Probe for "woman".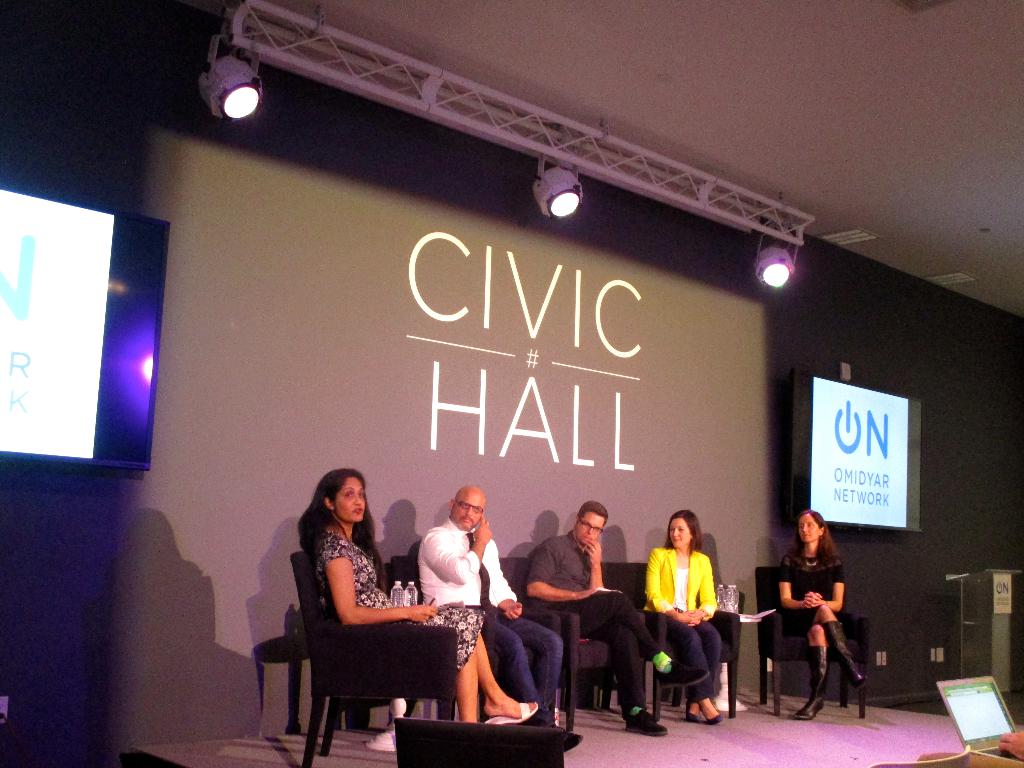
Probe result: 779 511 863 719.
